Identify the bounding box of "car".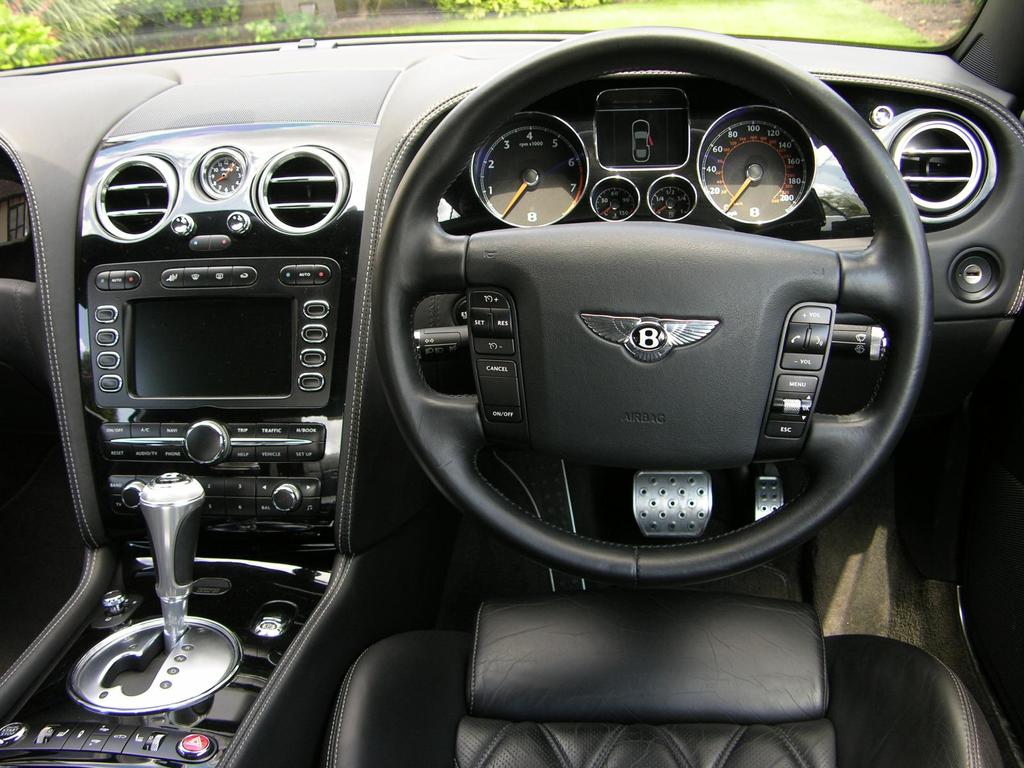
pyautogui.locateOnScreen(0, 0, 1023, 767).
